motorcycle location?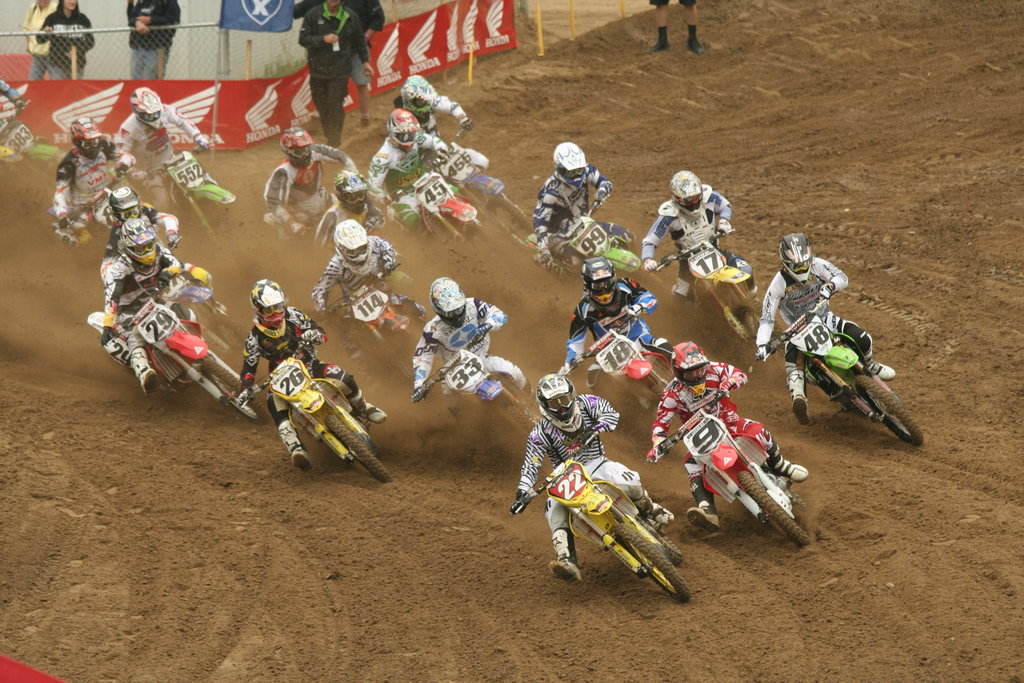
bbox=(317, 263, 409, 378)
